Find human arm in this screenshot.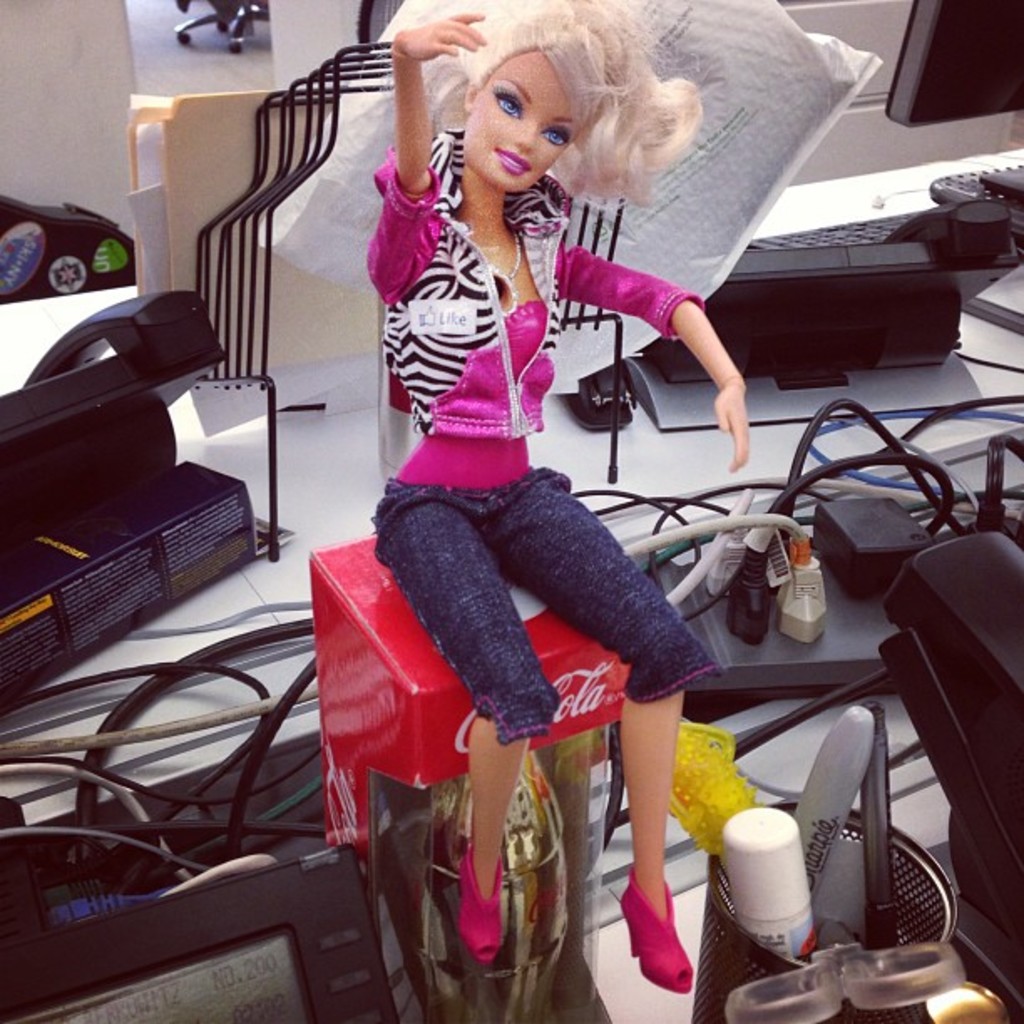
The bounding box for human arm is bbox=(559, 243, 760, 475).
